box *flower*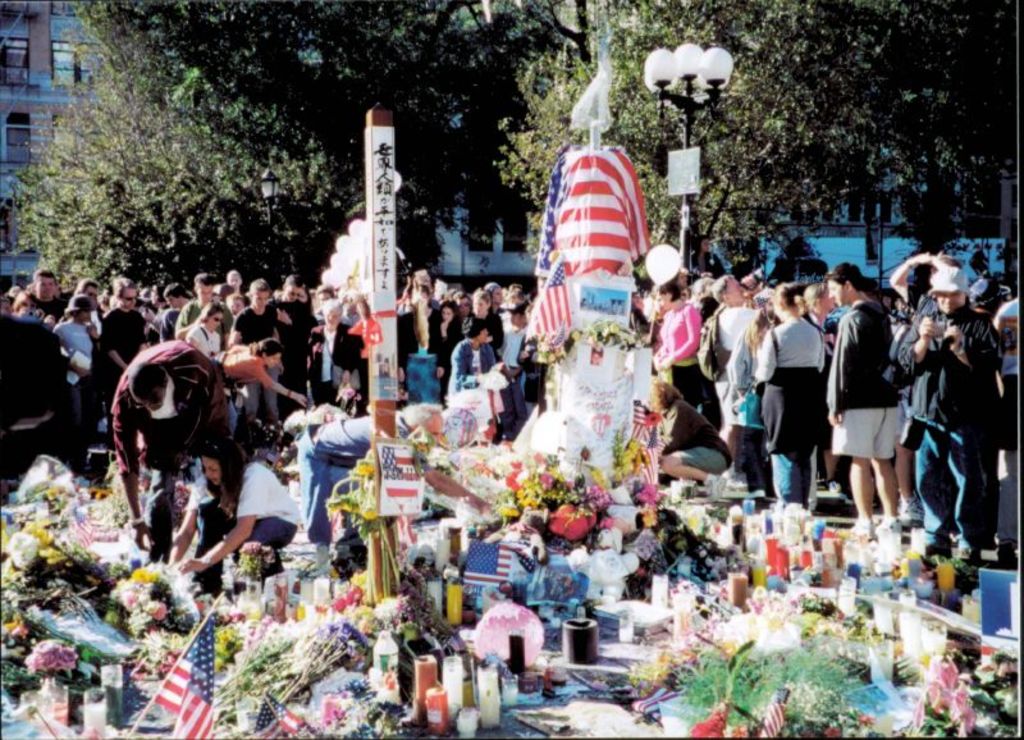
152, 602, 168, 621
